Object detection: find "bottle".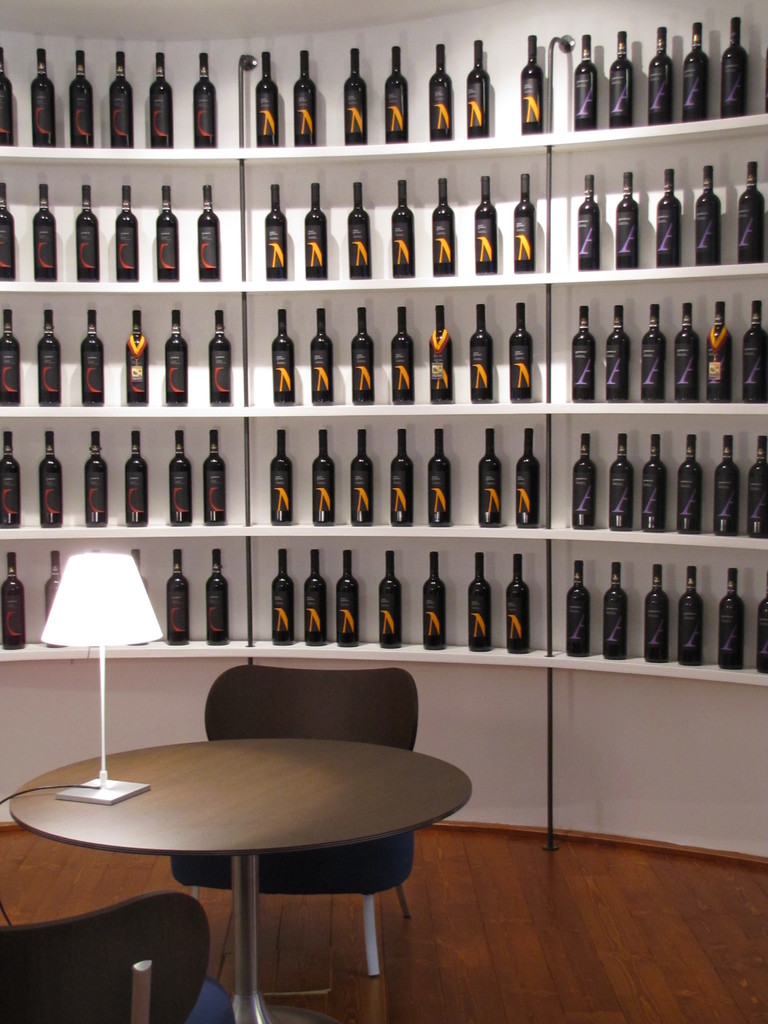
detection(691, 164, 726, 260).
